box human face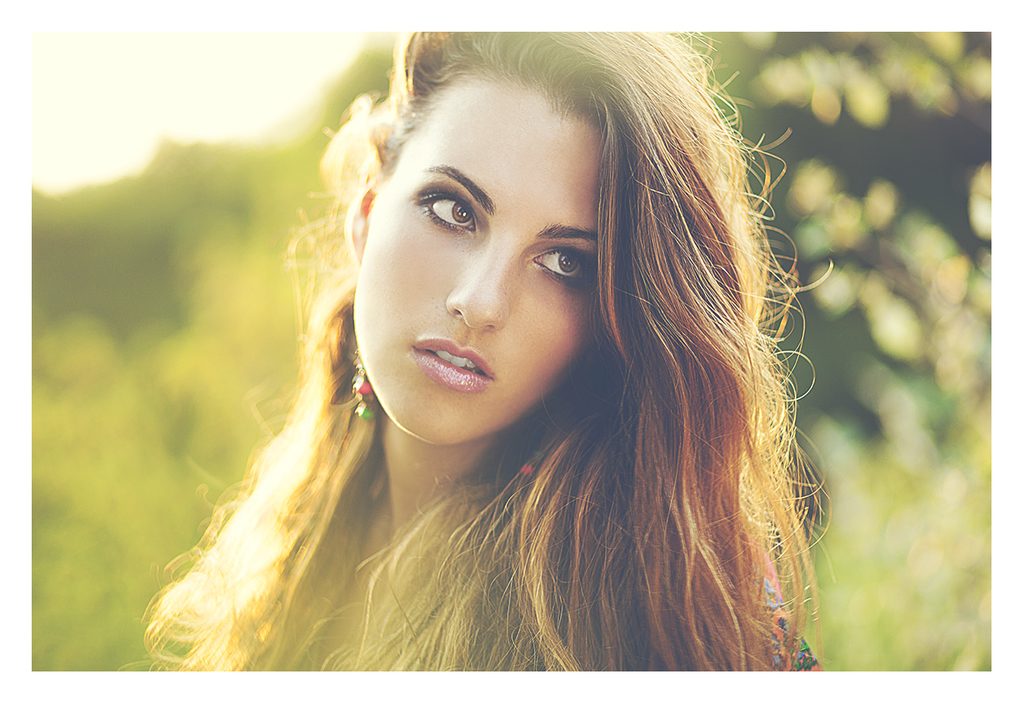
bbox(349, 79, 607, 445)
